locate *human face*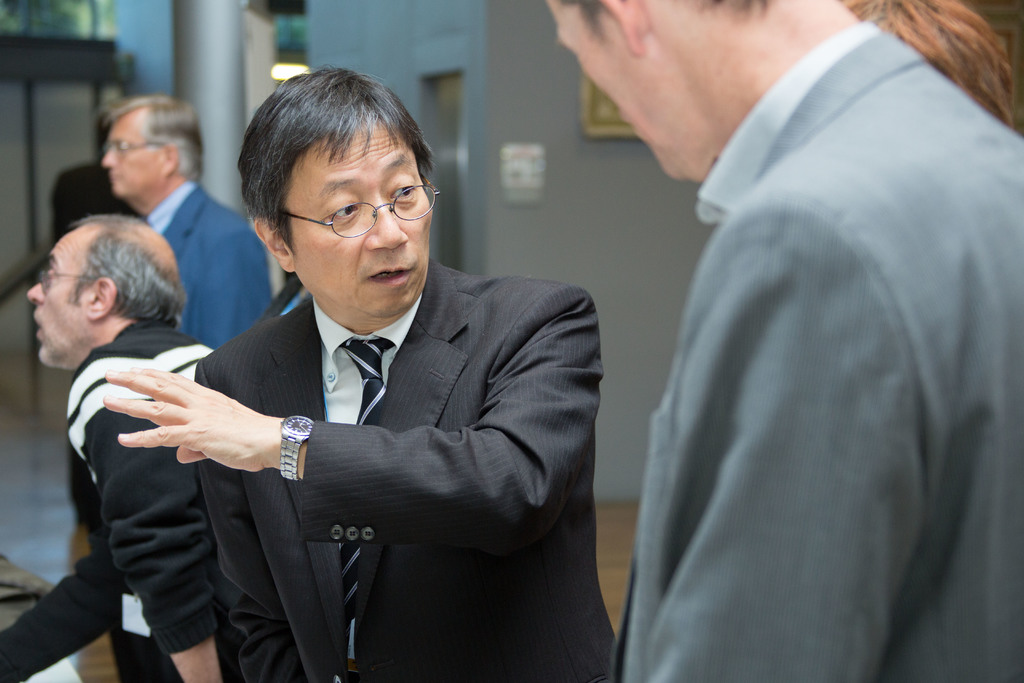
x1=103 y1=109 x2=165 y2=195
